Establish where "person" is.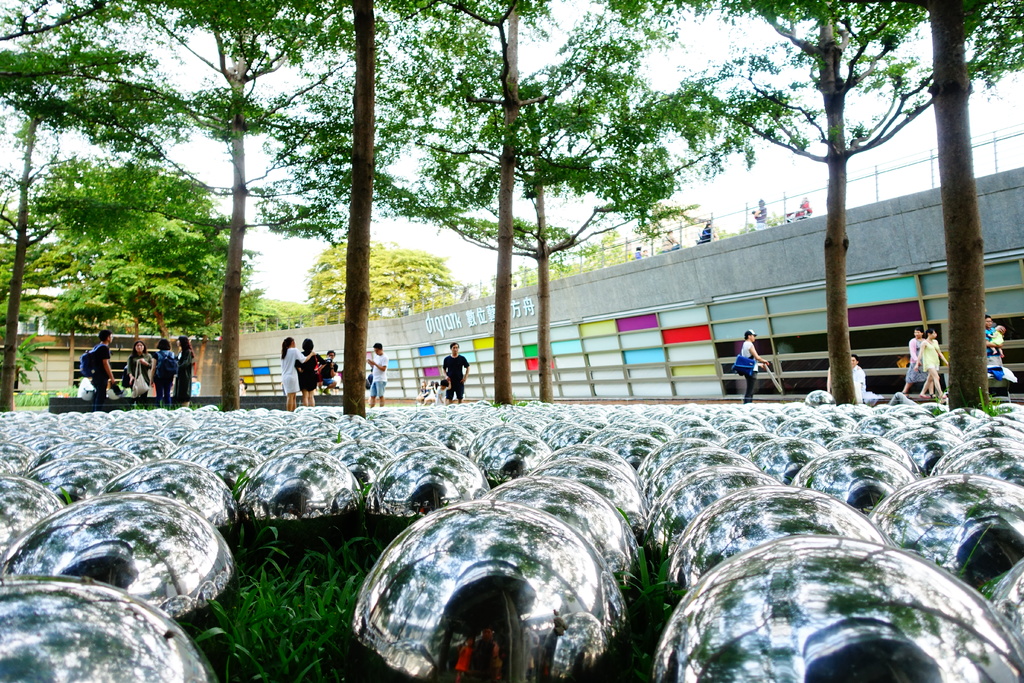
Established at detection(980, 313, 1021, 390).
